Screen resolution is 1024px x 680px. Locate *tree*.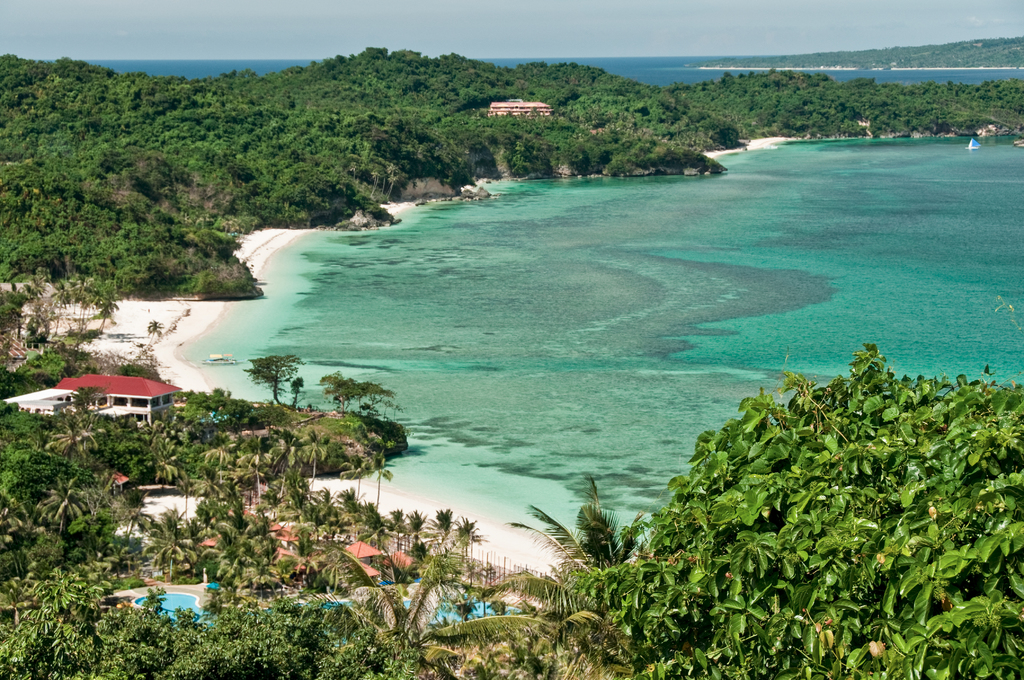
{"x1": 497, "y1": 471, "x2": 654, "y2": 679}.
